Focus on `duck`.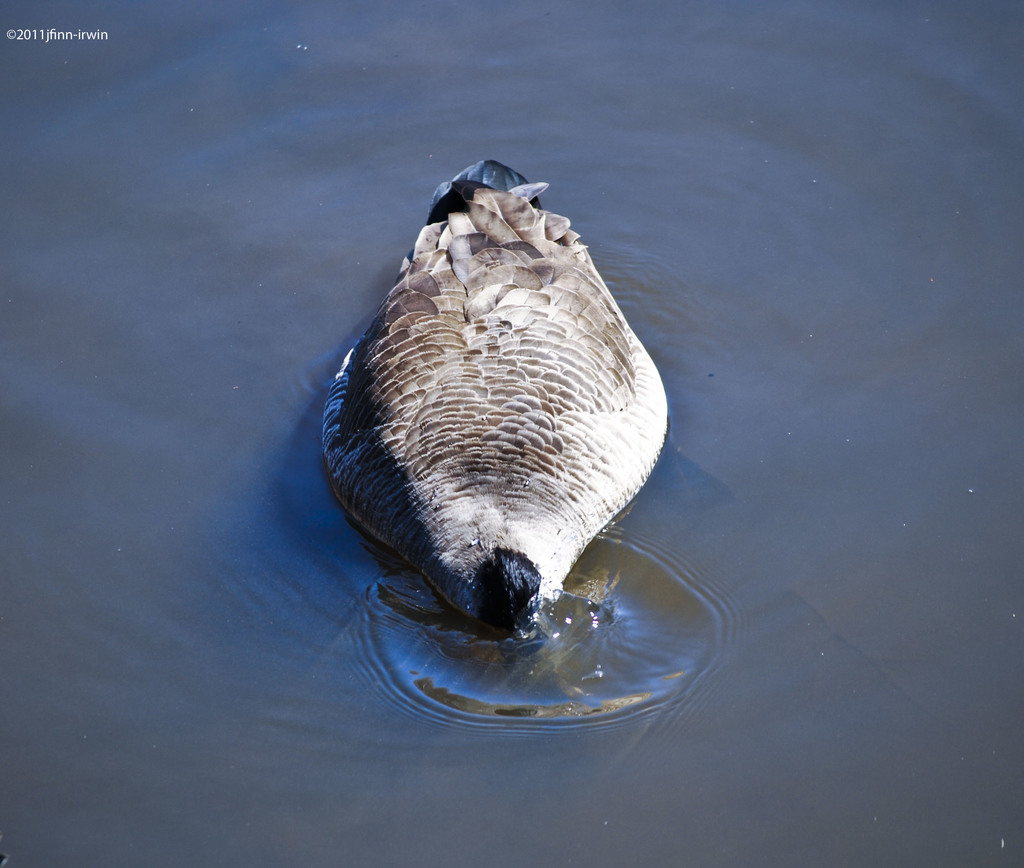
Focused at (x1=316, y1=156, x2=684, y2=650).
